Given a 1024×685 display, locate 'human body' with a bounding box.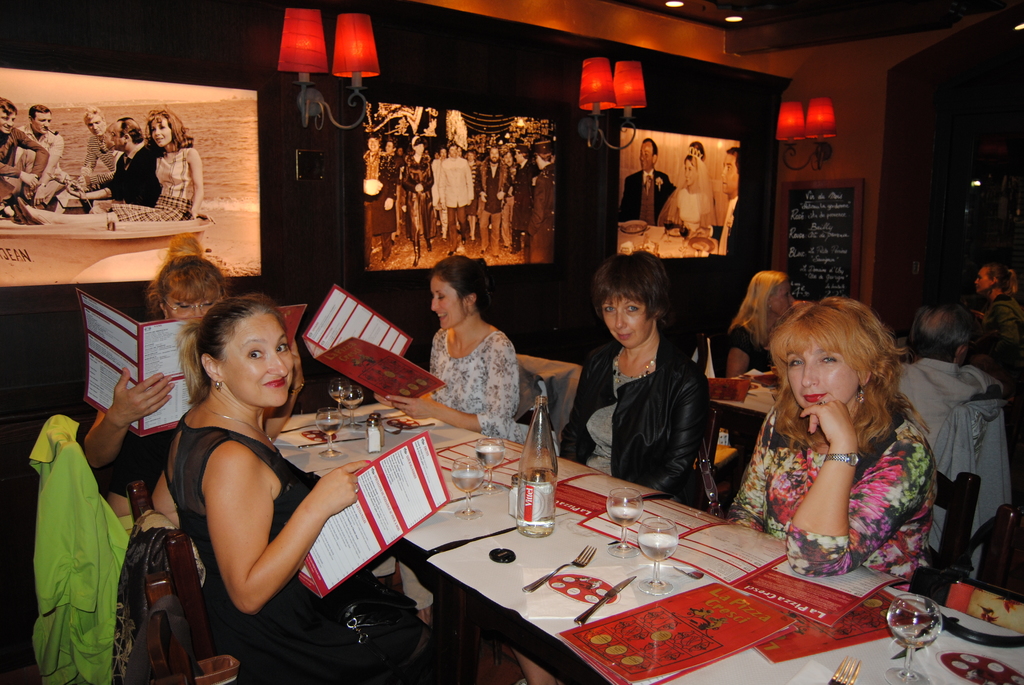
Located: bbox(16, 142, 218, 222).
